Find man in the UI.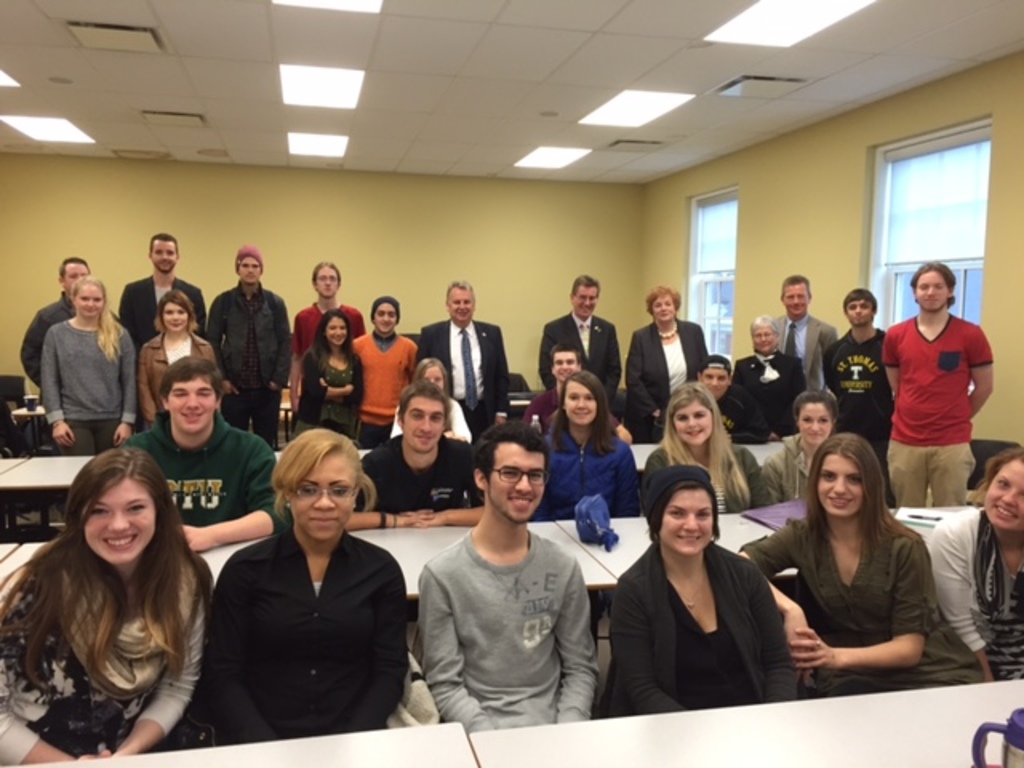
UI element at 347/379/494/528.
